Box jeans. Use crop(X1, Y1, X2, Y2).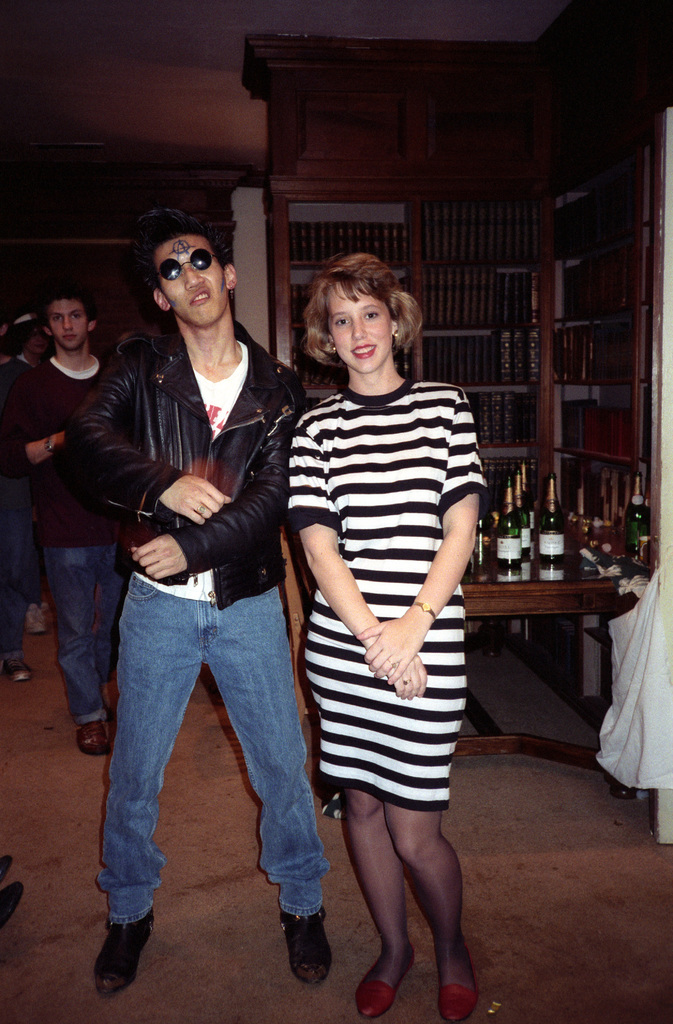
crop(49, 534, 126, 733).
